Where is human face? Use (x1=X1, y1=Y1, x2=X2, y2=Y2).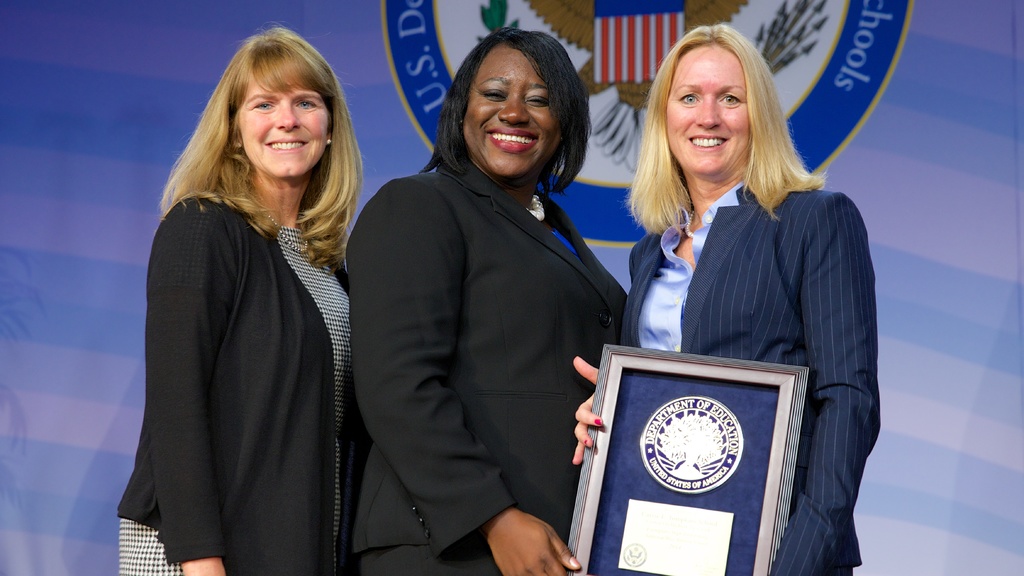
(x1=665, y1=40, x2=767, y2=170).
